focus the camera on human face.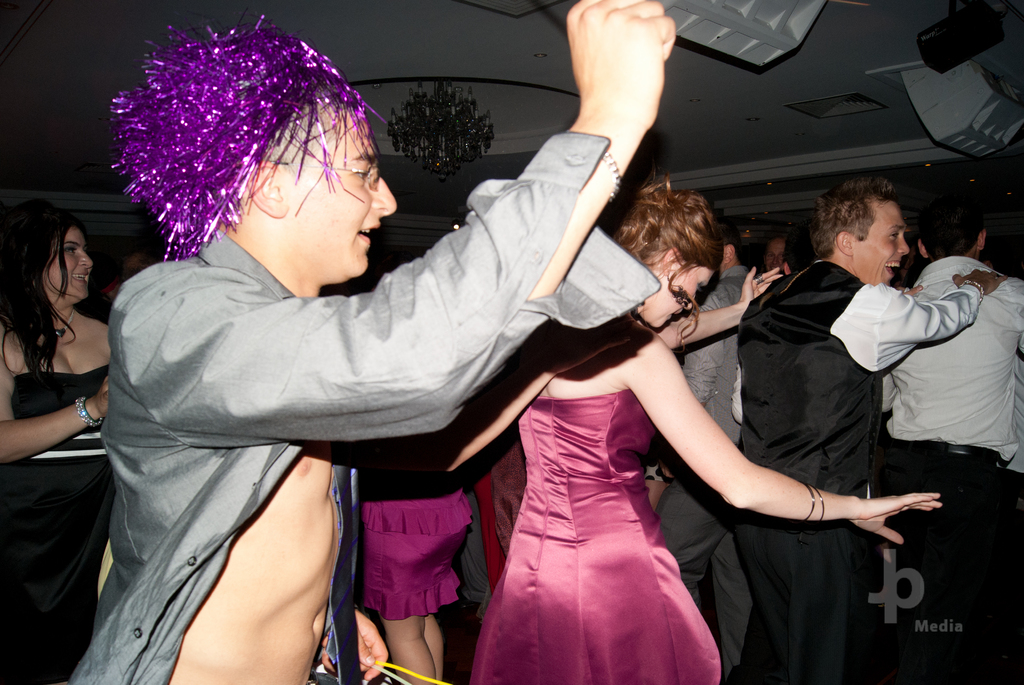
Focus region: 271/107/398/274.
